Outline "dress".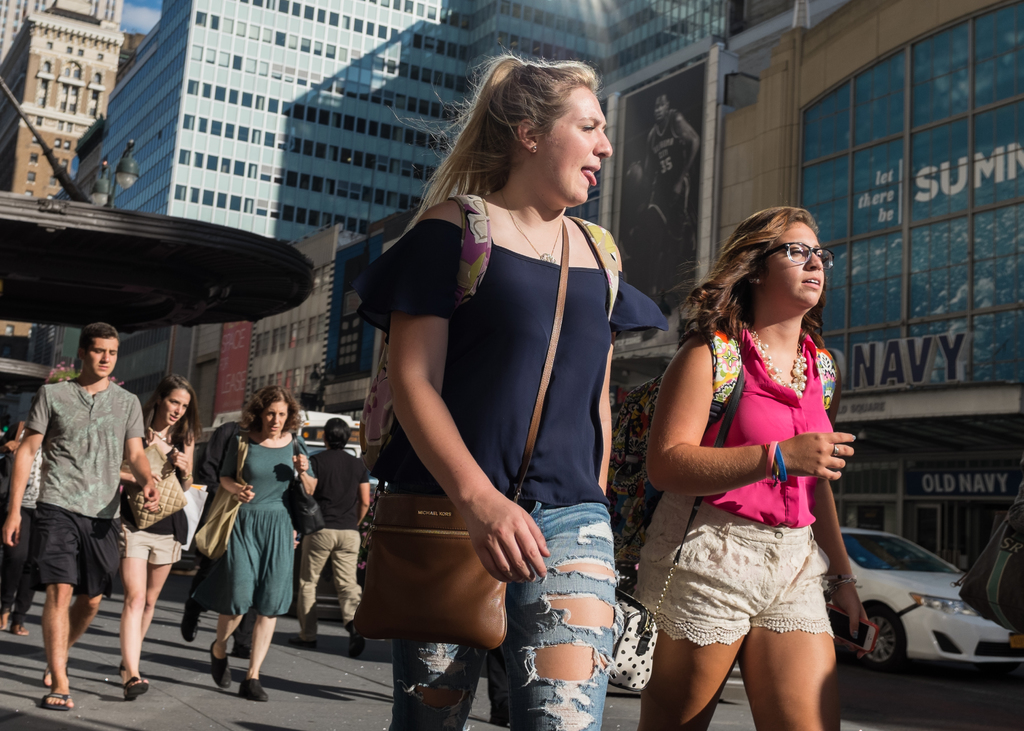
Outline: <box>189,434,318,627</box>.
